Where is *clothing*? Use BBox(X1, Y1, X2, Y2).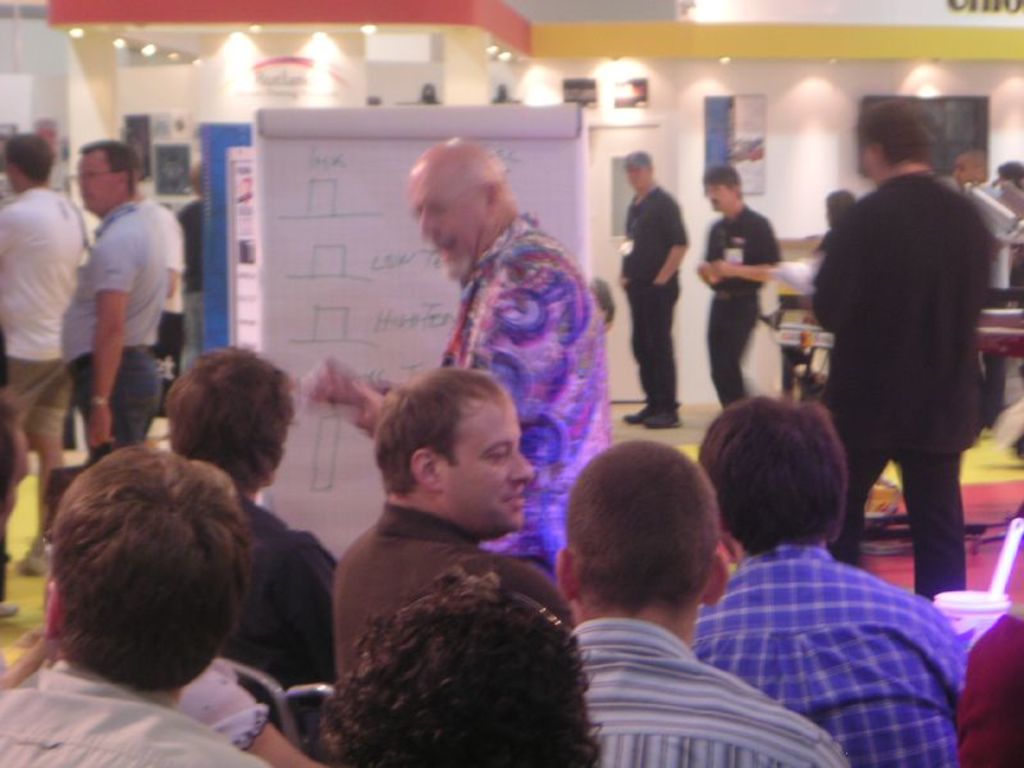
BBox(238, 497, 337, 692).
